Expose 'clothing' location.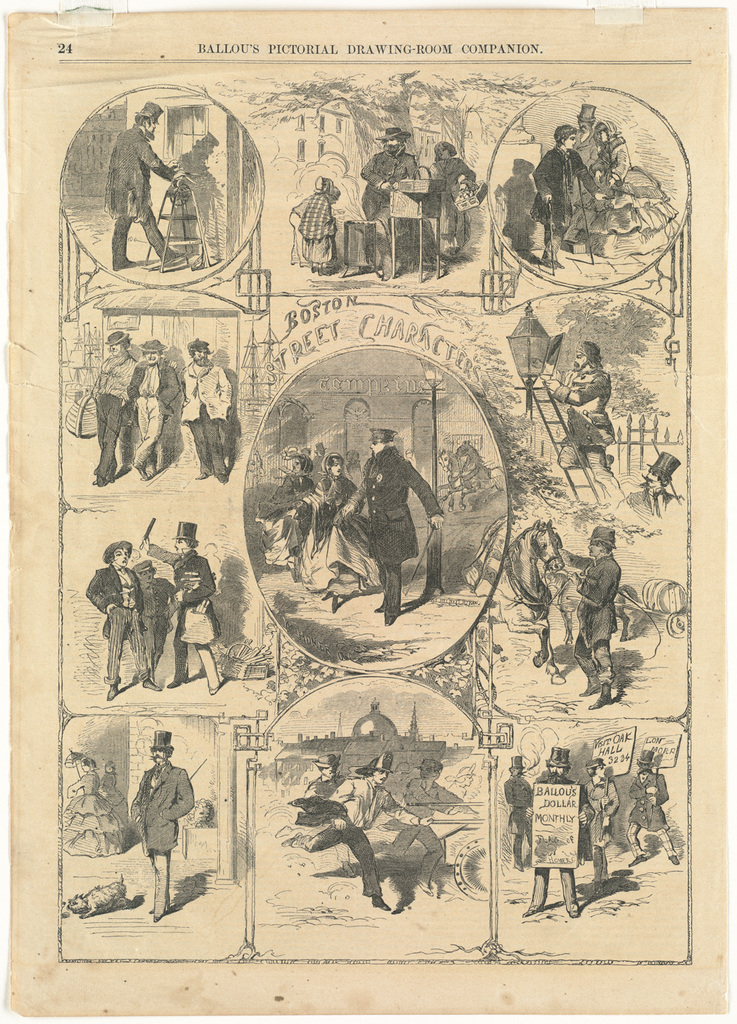
Exposed at <box>143,543,221,659</box>.
